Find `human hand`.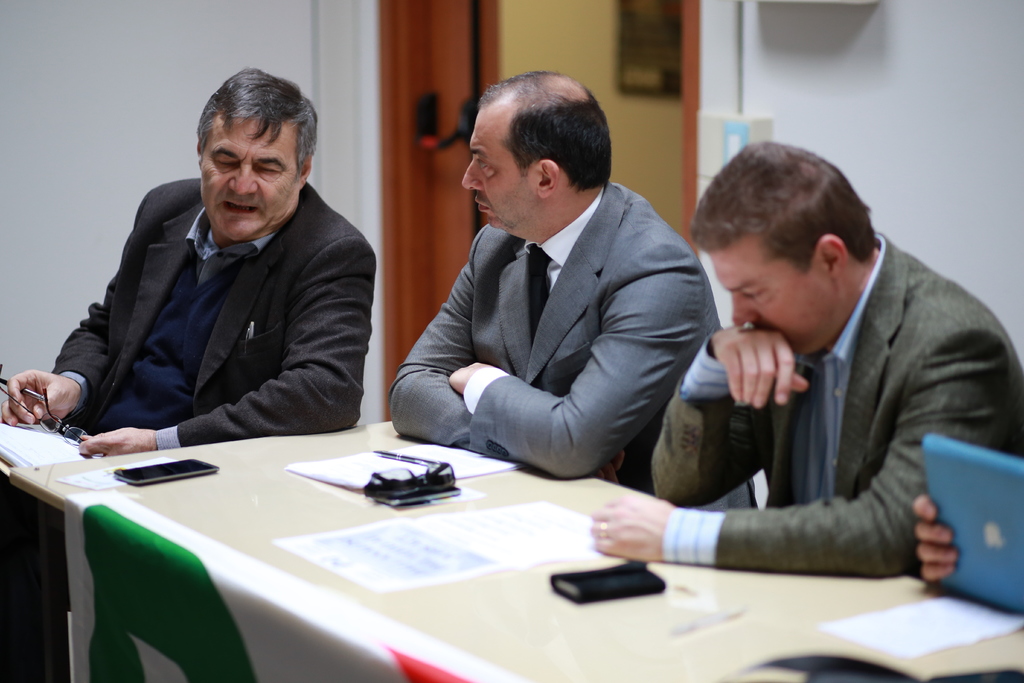
x1=589, y1=491, x2=671, y2=562.
